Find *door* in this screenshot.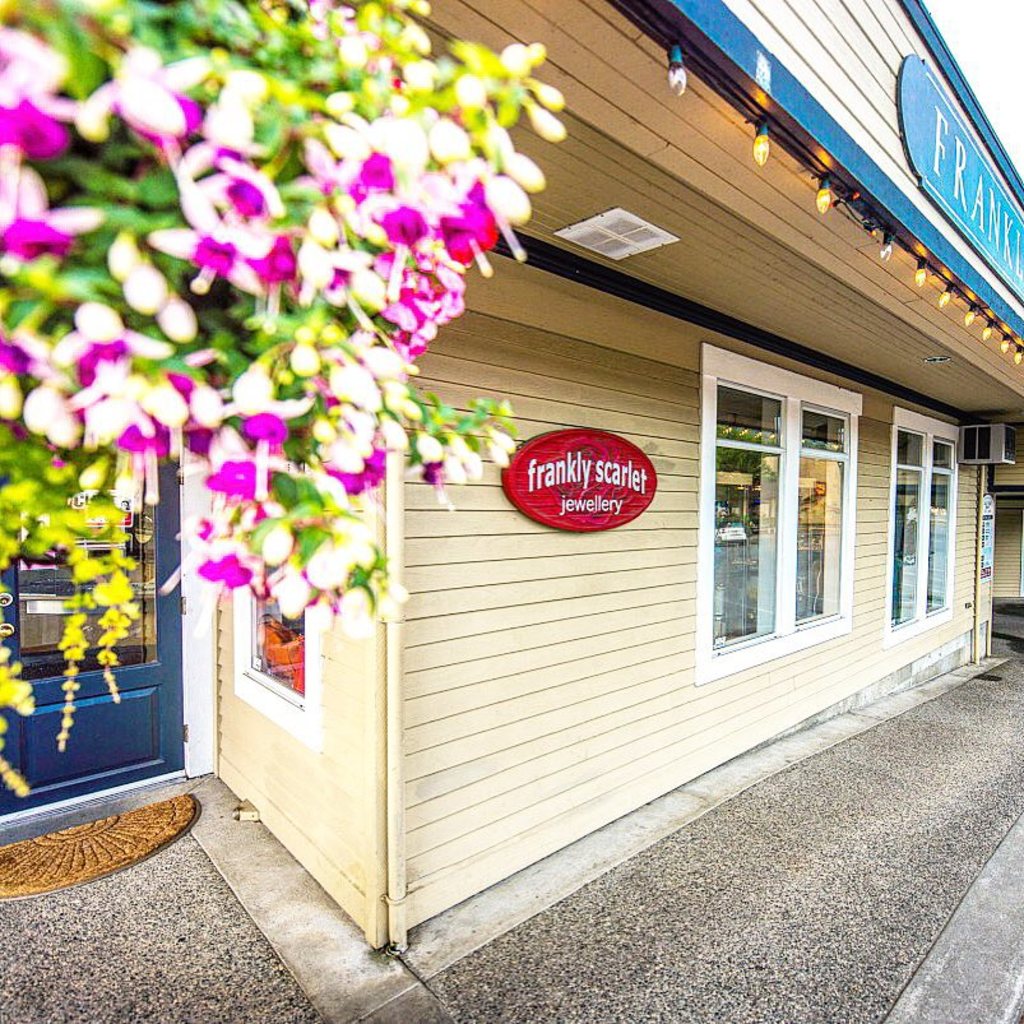
The bounding box for *door* is 17, 437, 161, 816.
